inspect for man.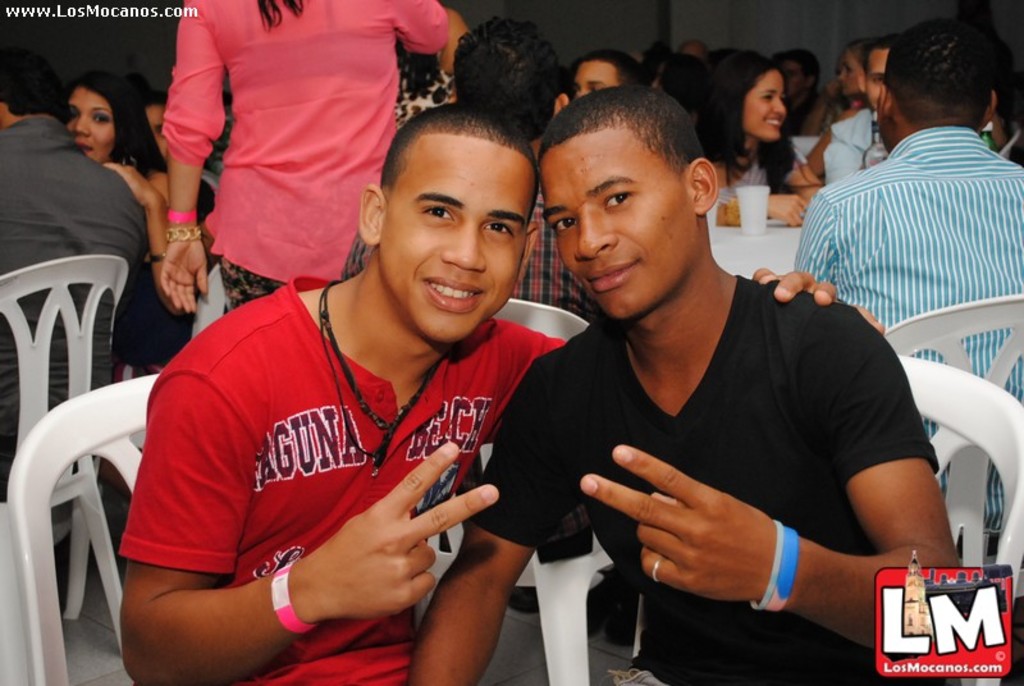
Inspection: {"left": 403, "top": 79, "right": 975, "bottom": 685}.
